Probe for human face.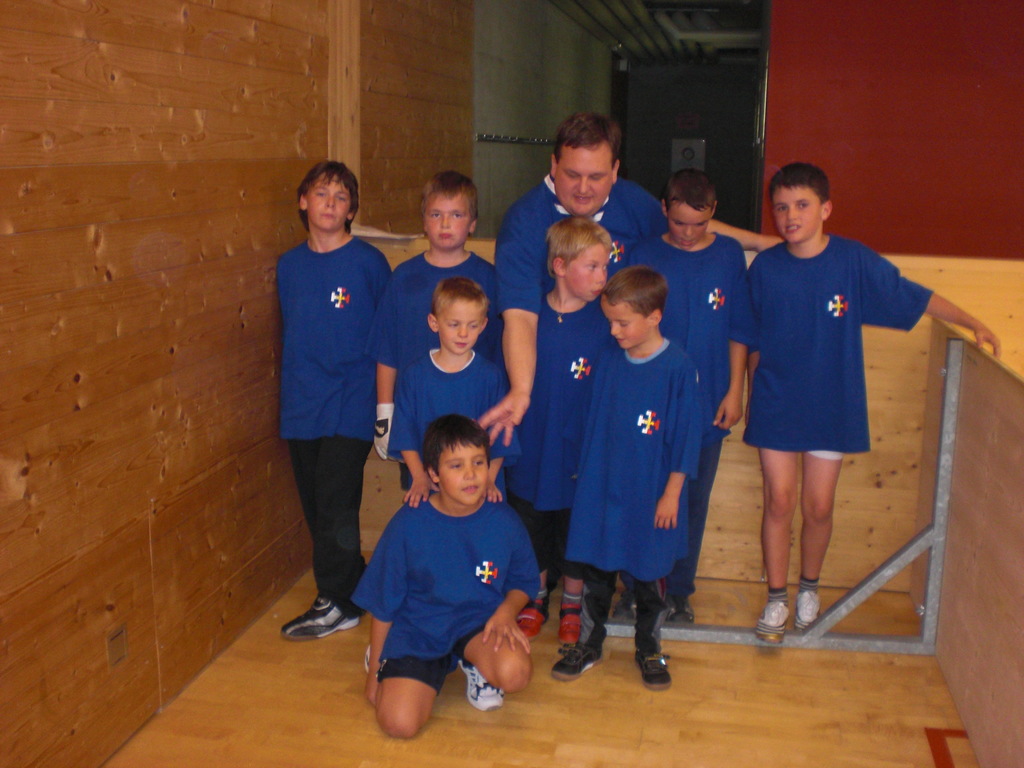
Probe result: {"x1": 308, "y1": 170, "x2": 351, "y2": 230}.
